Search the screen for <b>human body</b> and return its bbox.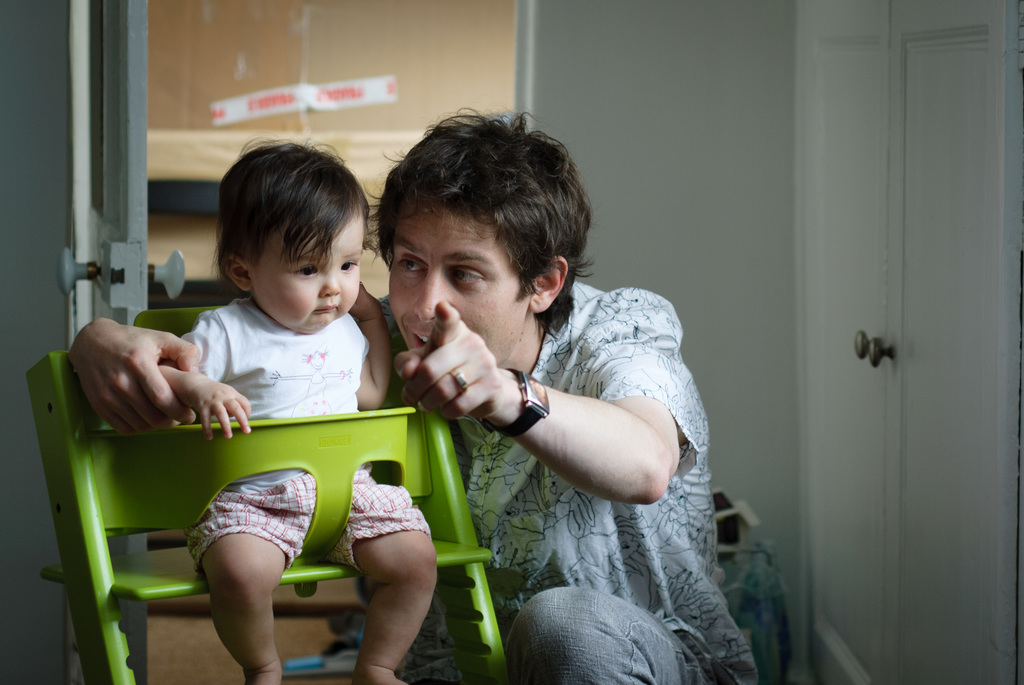
Found: [147,280,438,684].
